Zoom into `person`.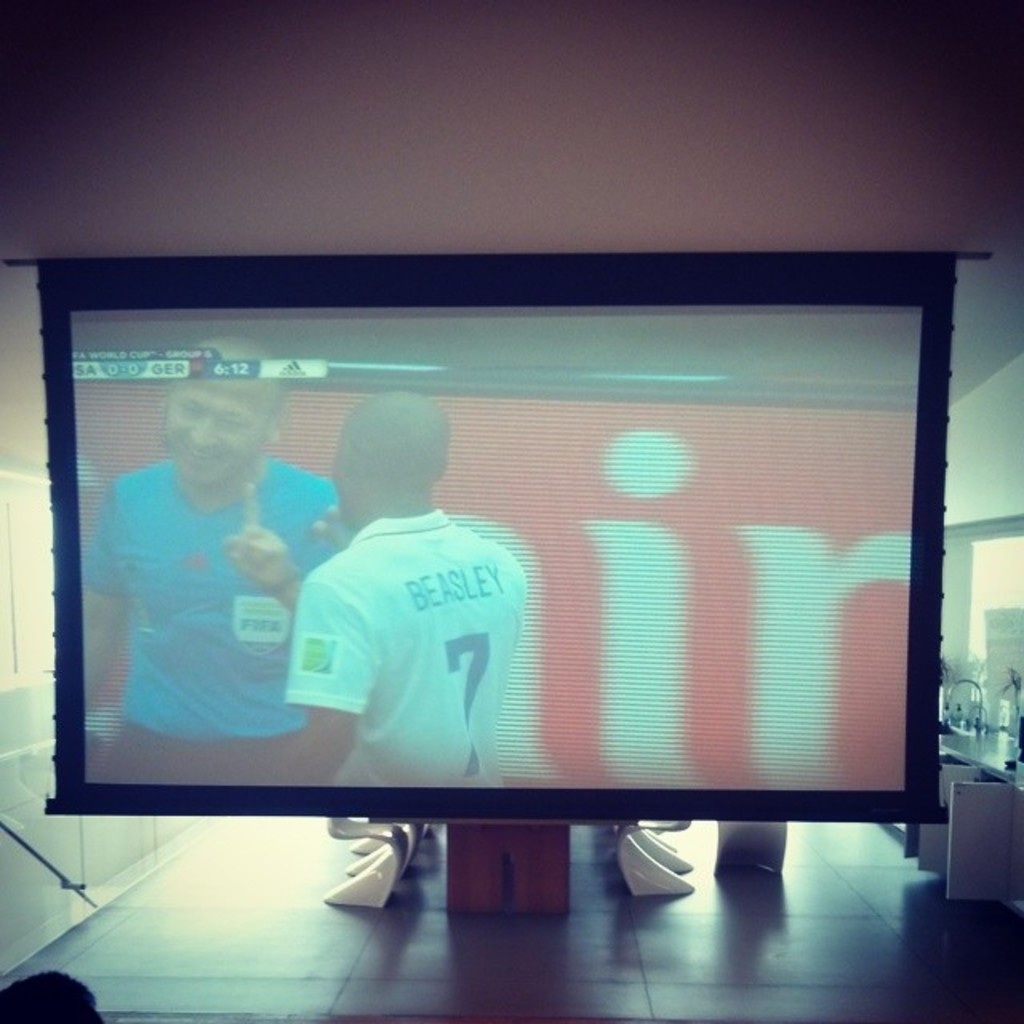
Zoom target: [left=83, top=336, right=346, bottom=794].
